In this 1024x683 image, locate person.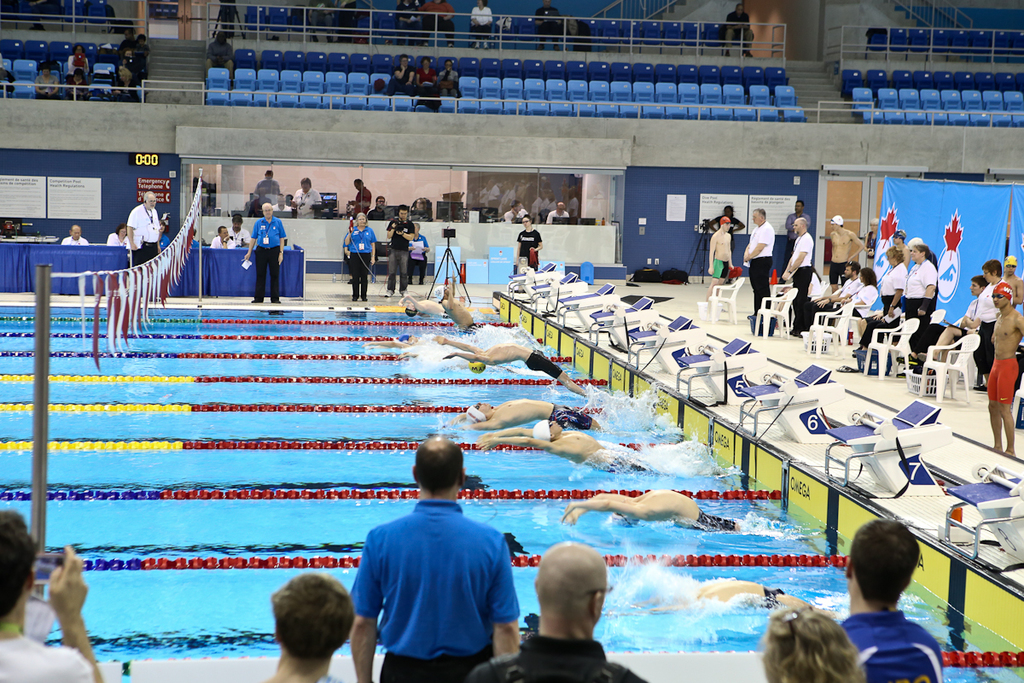
Bounding box: (427,3,451,40).
